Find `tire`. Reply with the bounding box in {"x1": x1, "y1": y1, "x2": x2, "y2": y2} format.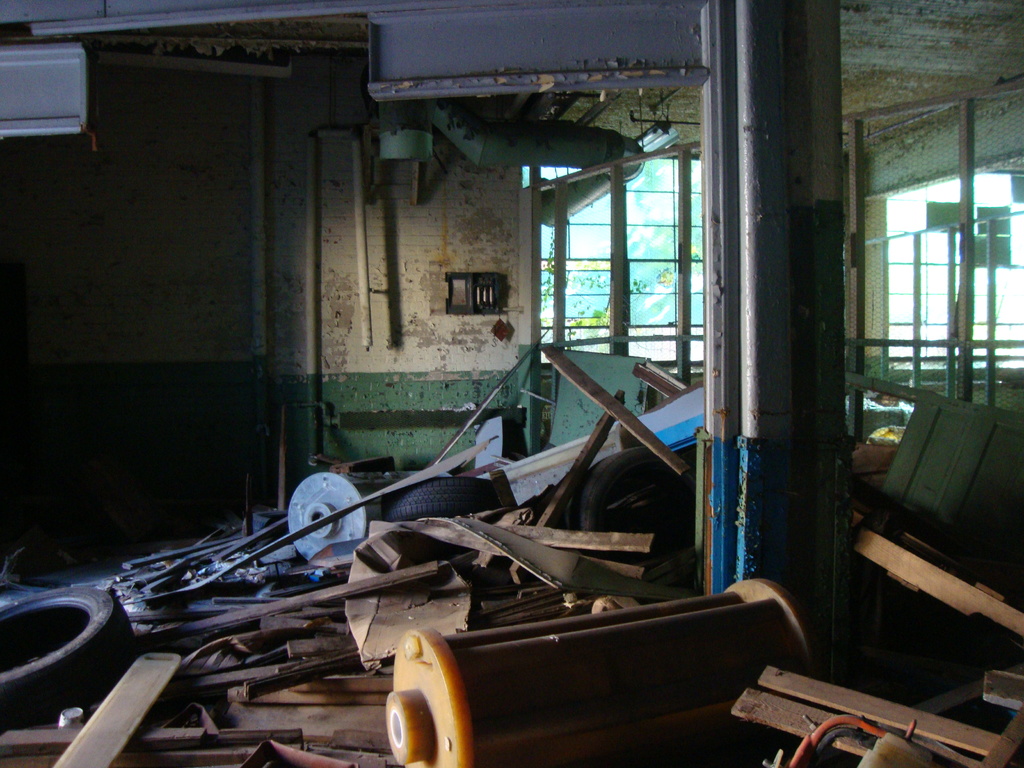
{"x1": 570, "y1": 445, "x2": 694, "y2": 564}.
